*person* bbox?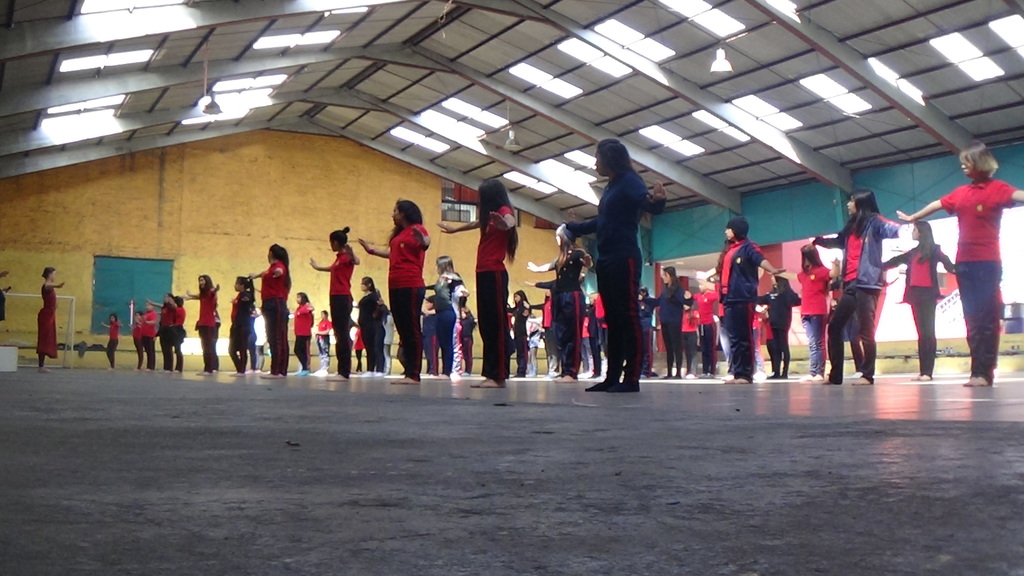
l=145, t=293, r=177, b=374
